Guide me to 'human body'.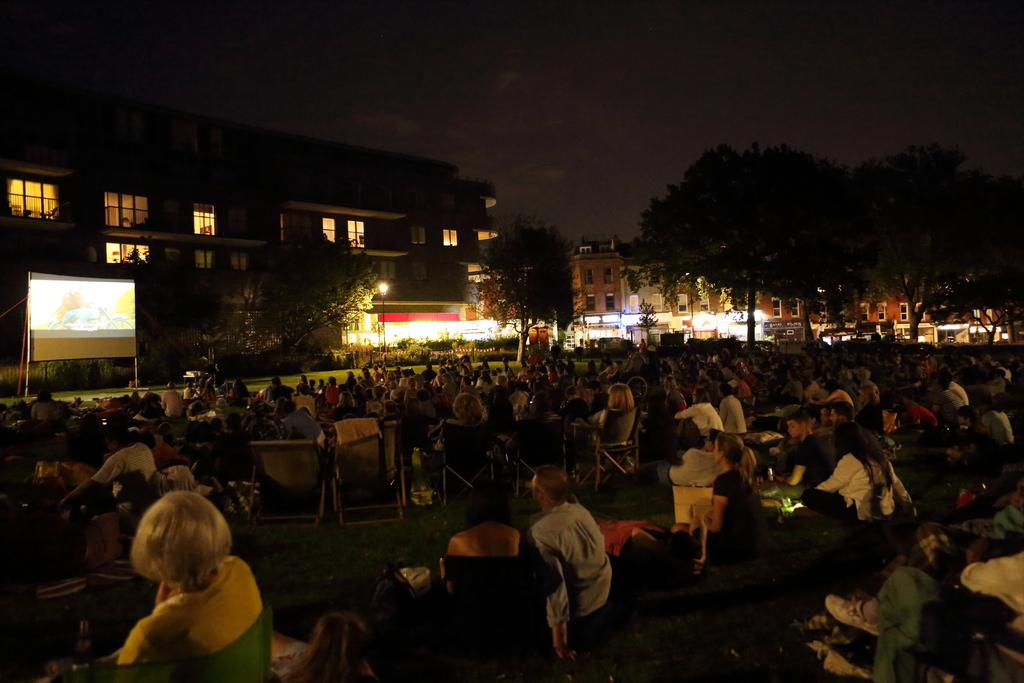
Guidance: {"x1": 772, "y1": 410, "x2": 839, "y2": 503}.
